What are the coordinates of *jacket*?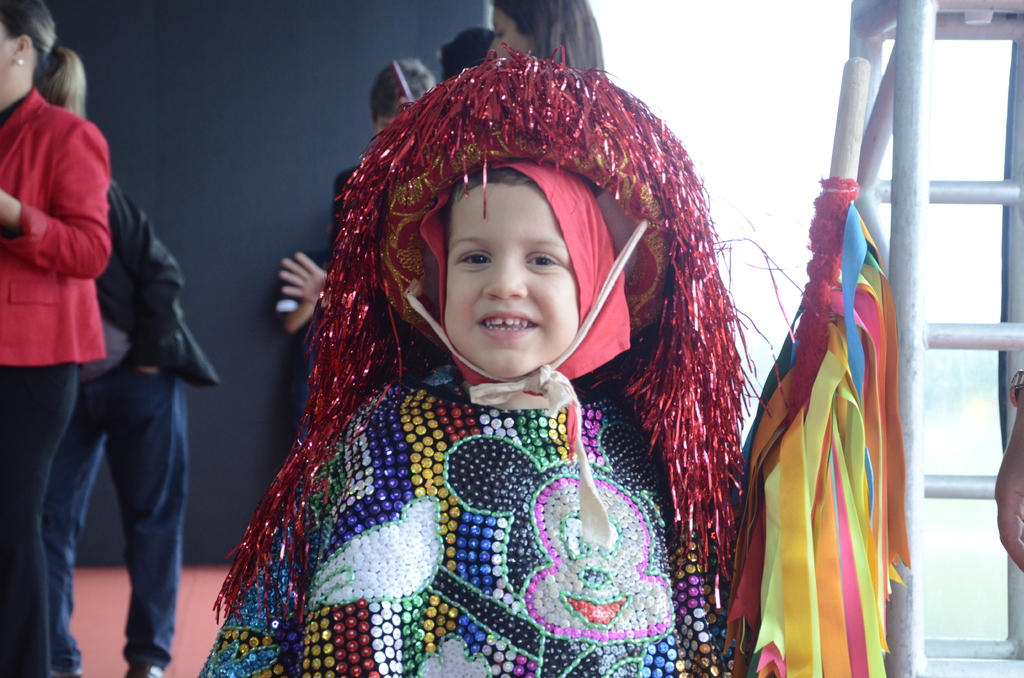
(left=1, top=63, right=140, bottom=380).
